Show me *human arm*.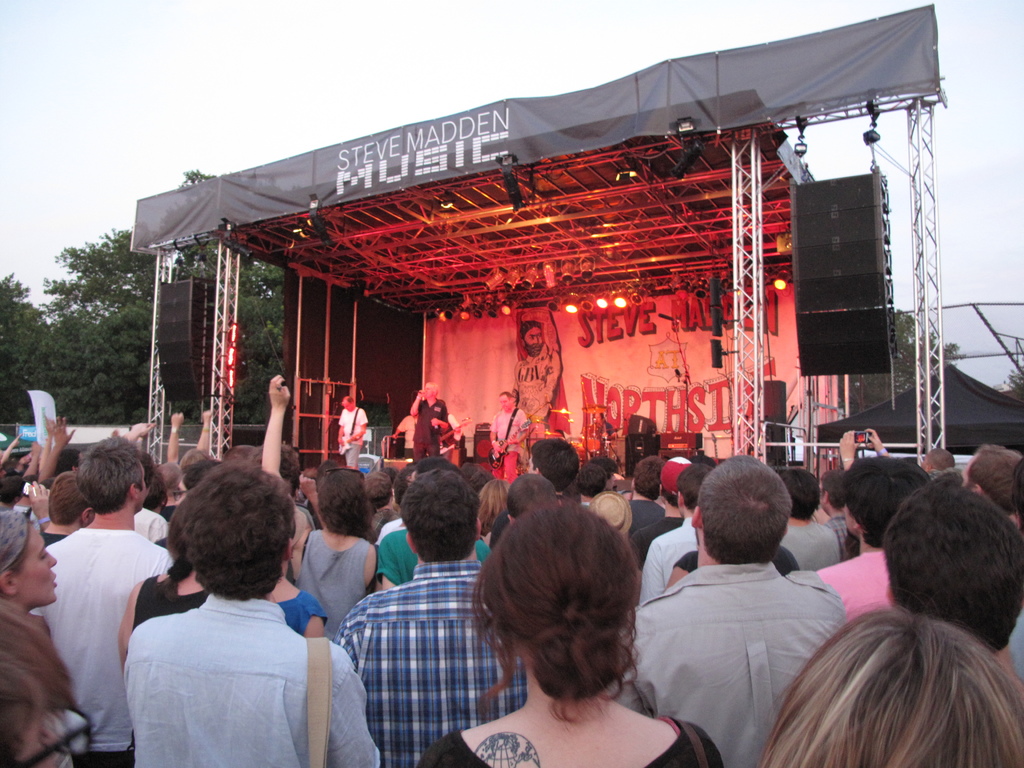
*human arm* is here: bbox=(377, 548, 402, 589).
